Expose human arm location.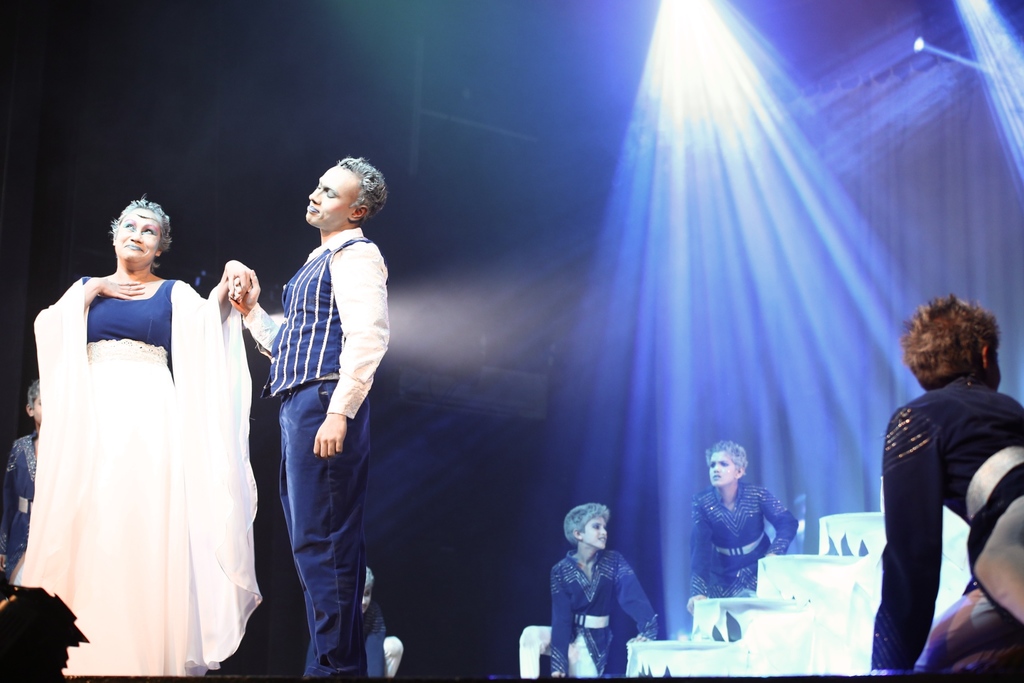
Exposed at detection(311, 251, 394, 452).
